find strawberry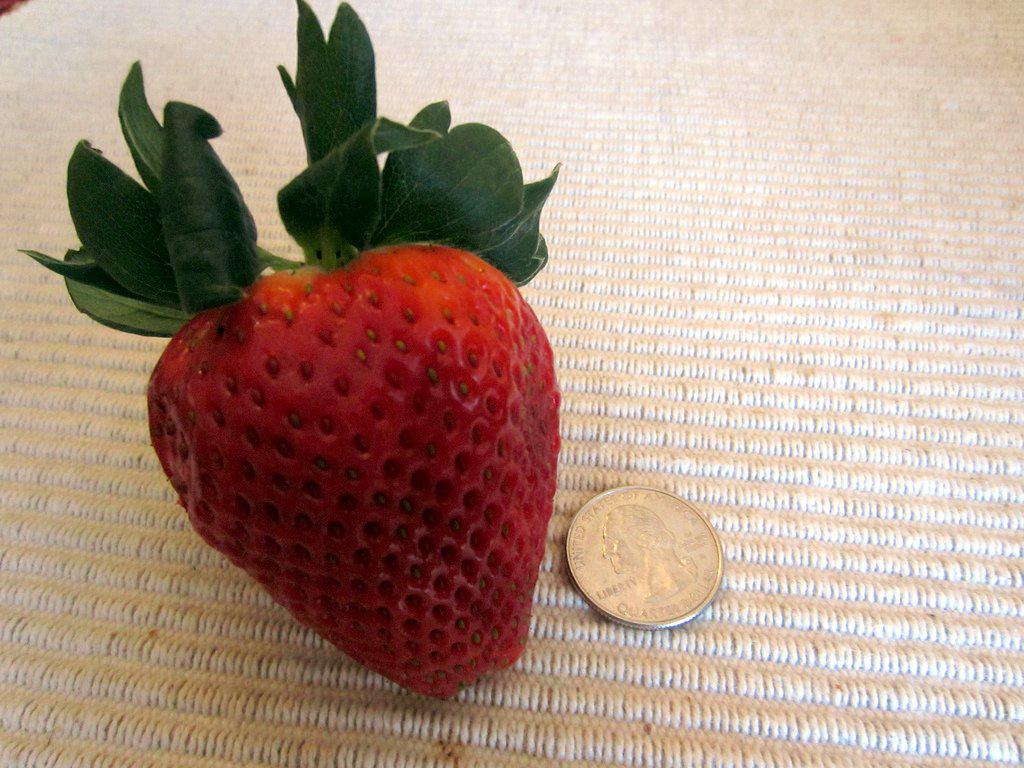
region(17, 2, 556, 704)
